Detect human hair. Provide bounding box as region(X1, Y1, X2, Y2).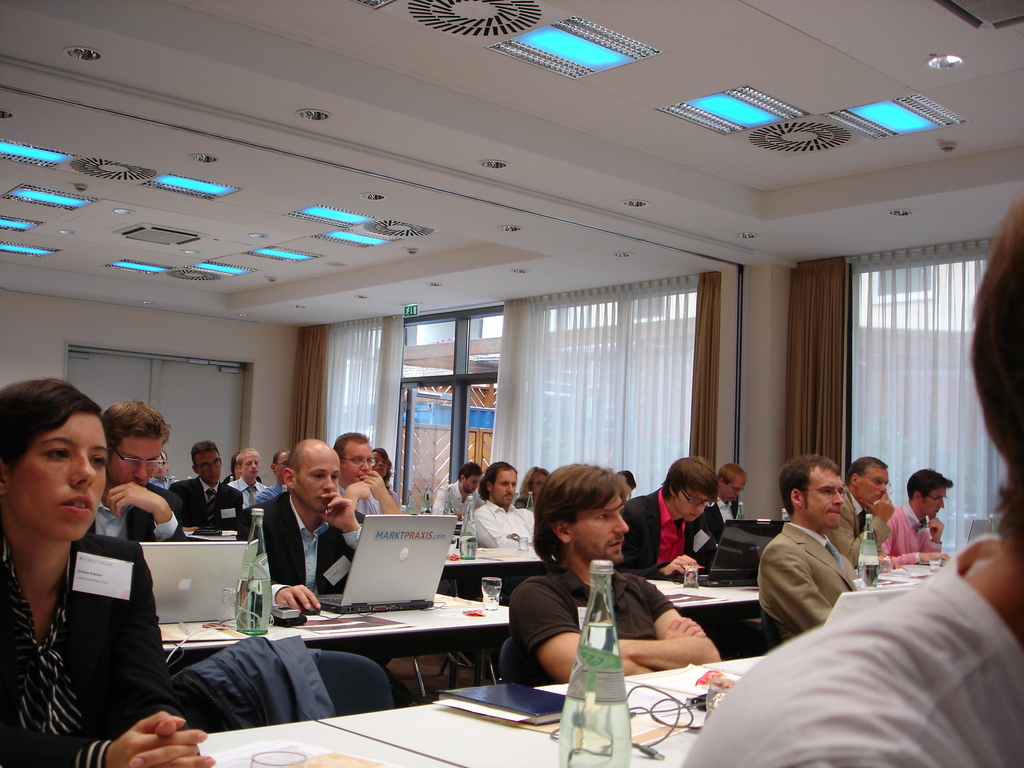
region(718, 464, 747, 484).
